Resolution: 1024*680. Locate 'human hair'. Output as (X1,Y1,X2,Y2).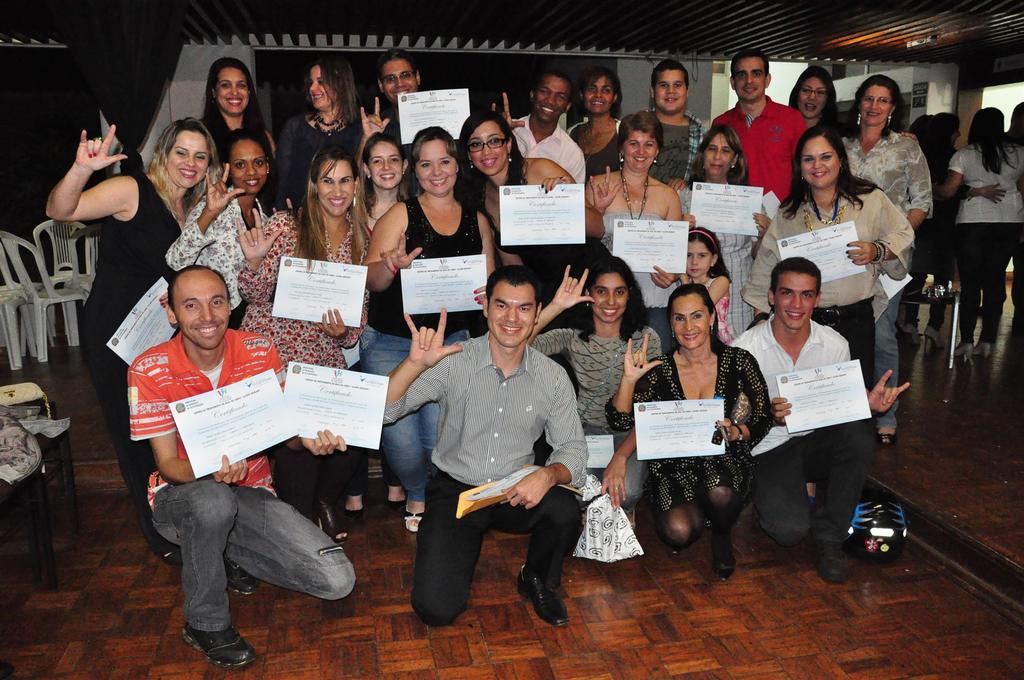
(650,58,690,97).
